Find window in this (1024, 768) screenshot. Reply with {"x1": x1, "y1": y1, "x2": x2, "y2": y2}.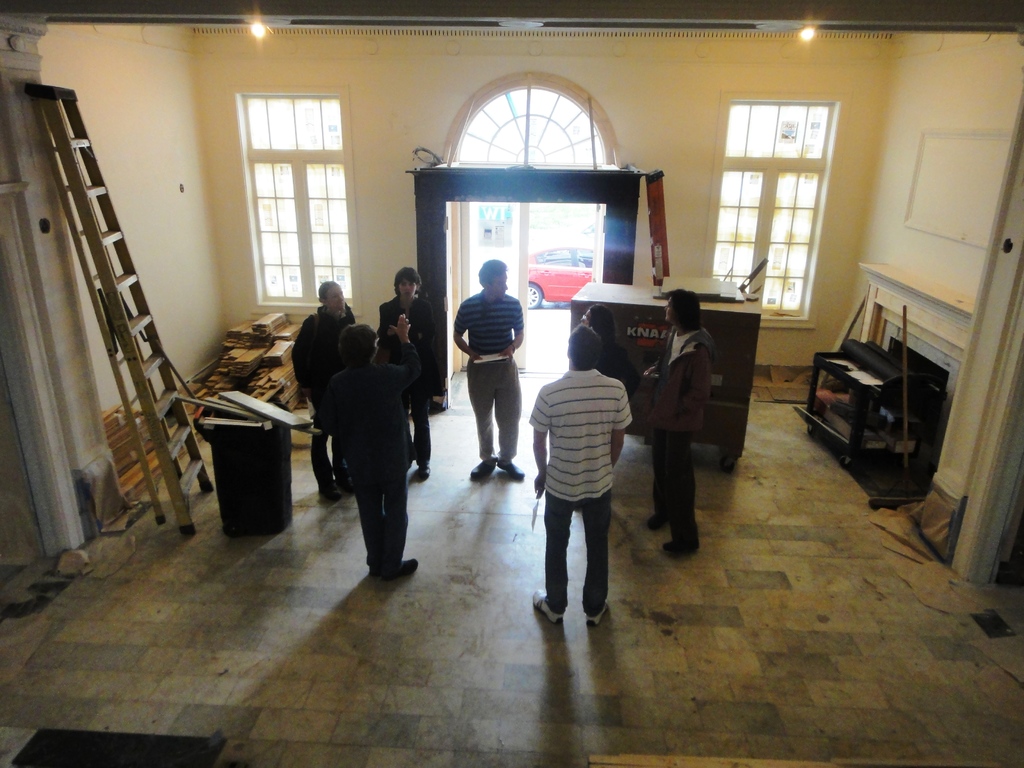
{"x1": 456, "y1": 84, "x2": 600, "y2": 156}.
